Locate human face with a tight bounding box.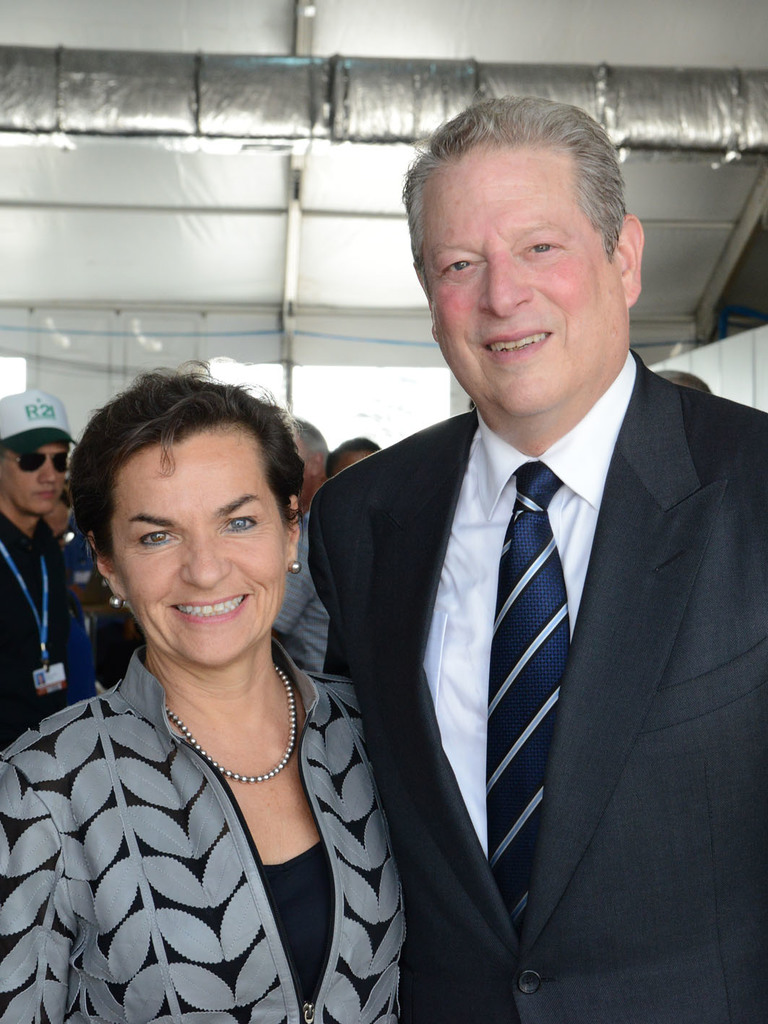
pyautogui.locateOnScreen(0, 442, 70, 517).
